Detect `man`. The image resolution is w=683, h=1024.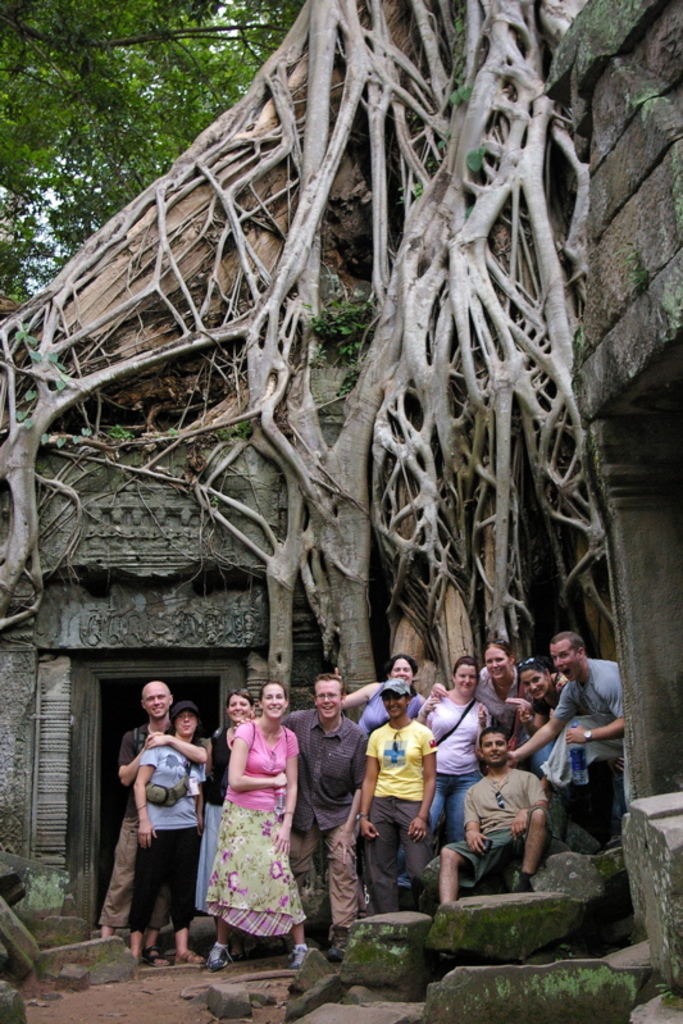
x1=440, y1=727, x2=554, y2=906.
